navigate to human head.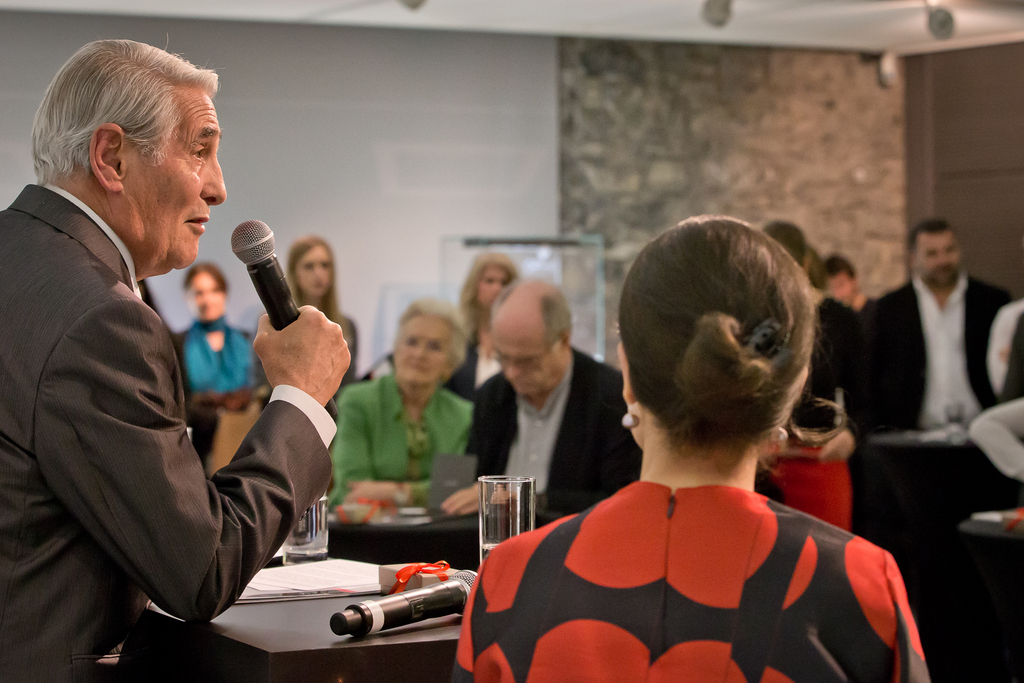
Navigation target: bbox=(619, 211, 810, 451).
